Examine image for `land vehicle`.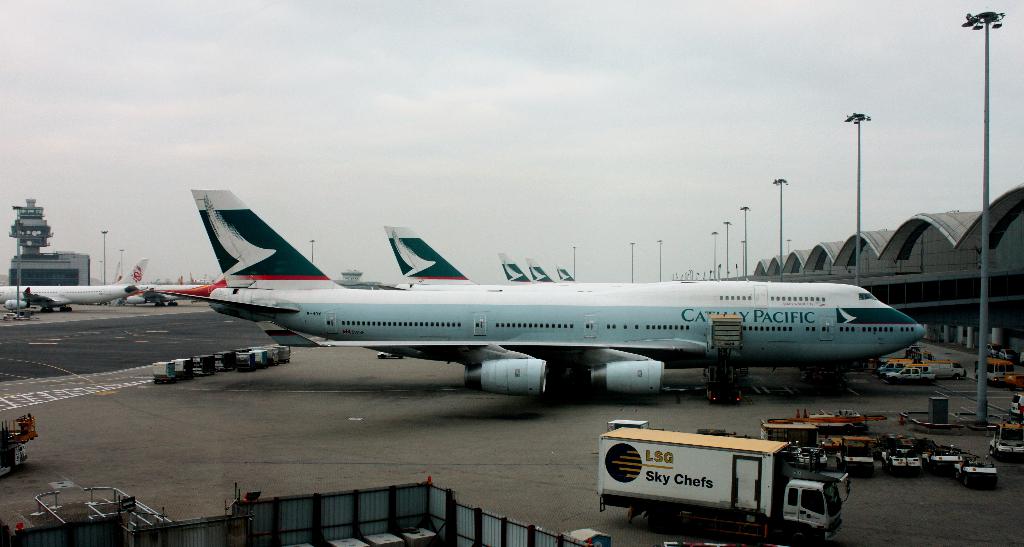
Examination result: select_region(1014, 376, 1022, 388).
